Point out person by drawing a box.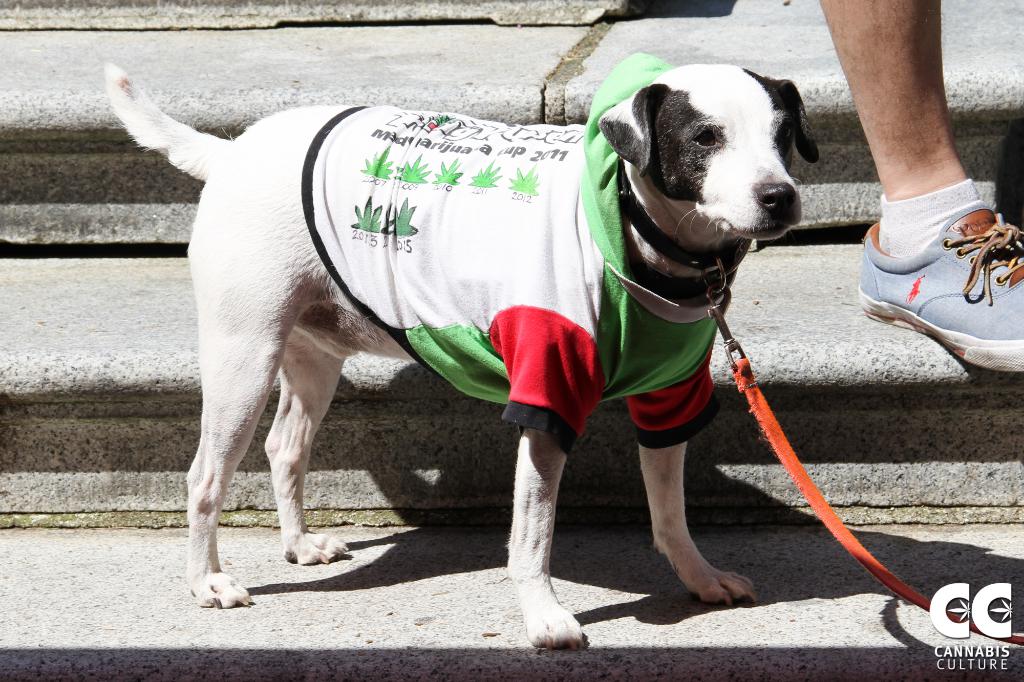
detection(815, 0, 1023, 377).
